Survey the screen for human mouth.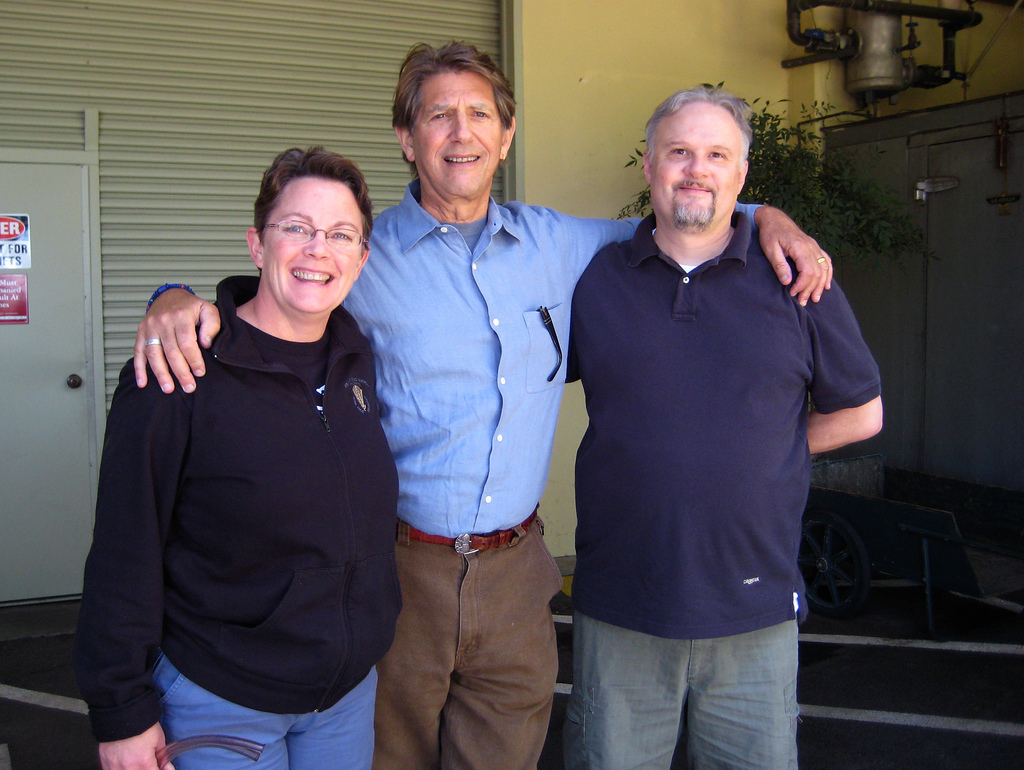
Survey found: [442,146,483,167].
